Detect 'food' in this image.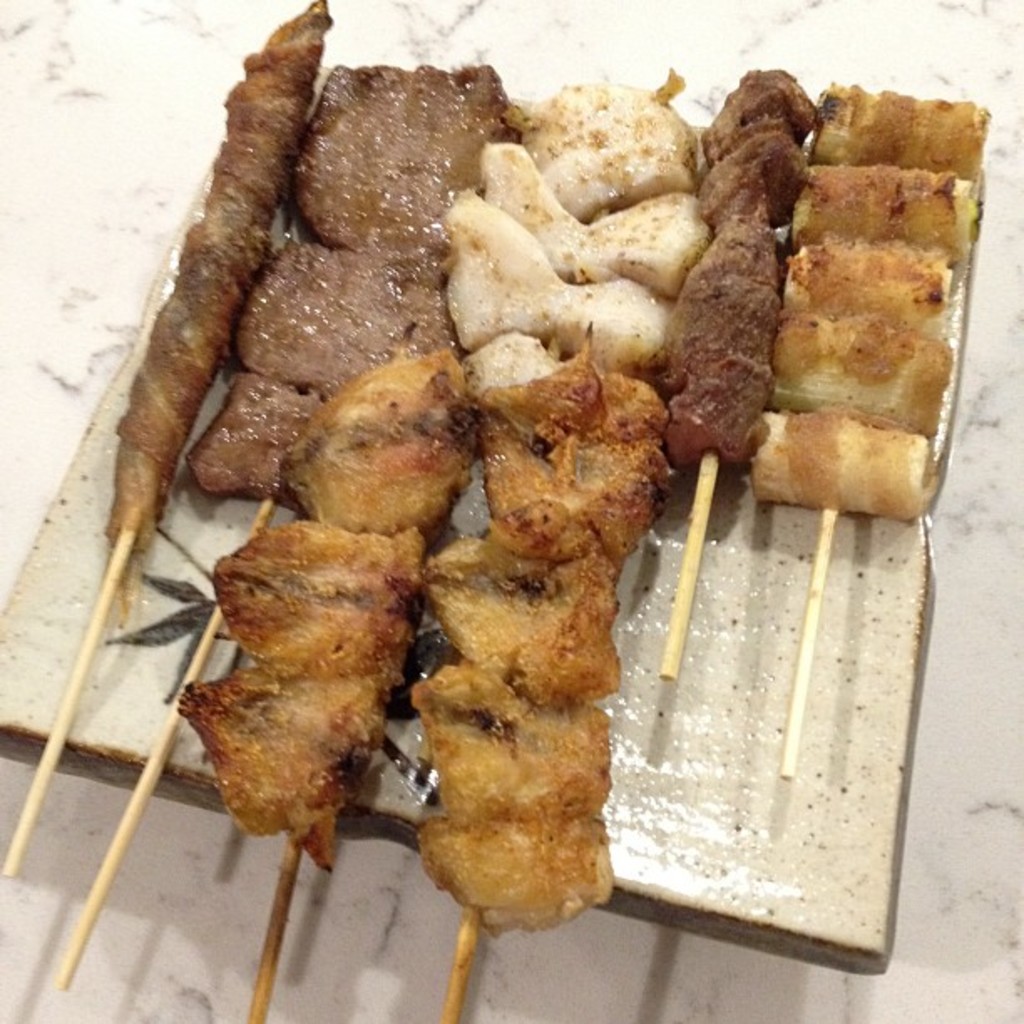
Detection: pyautogui.locateOnScreen(184, 661, 398, 872).
